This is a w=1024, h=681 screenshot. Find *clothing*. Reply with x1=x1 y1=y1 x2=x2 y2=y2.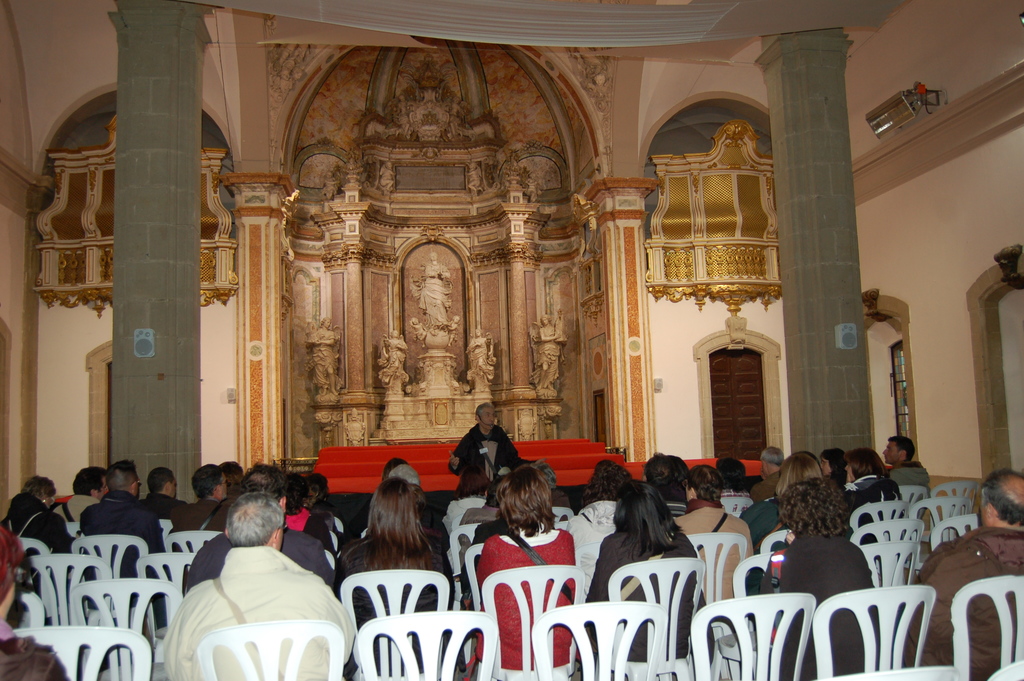
x1=392 y1=98 x2=415 y2=136.
